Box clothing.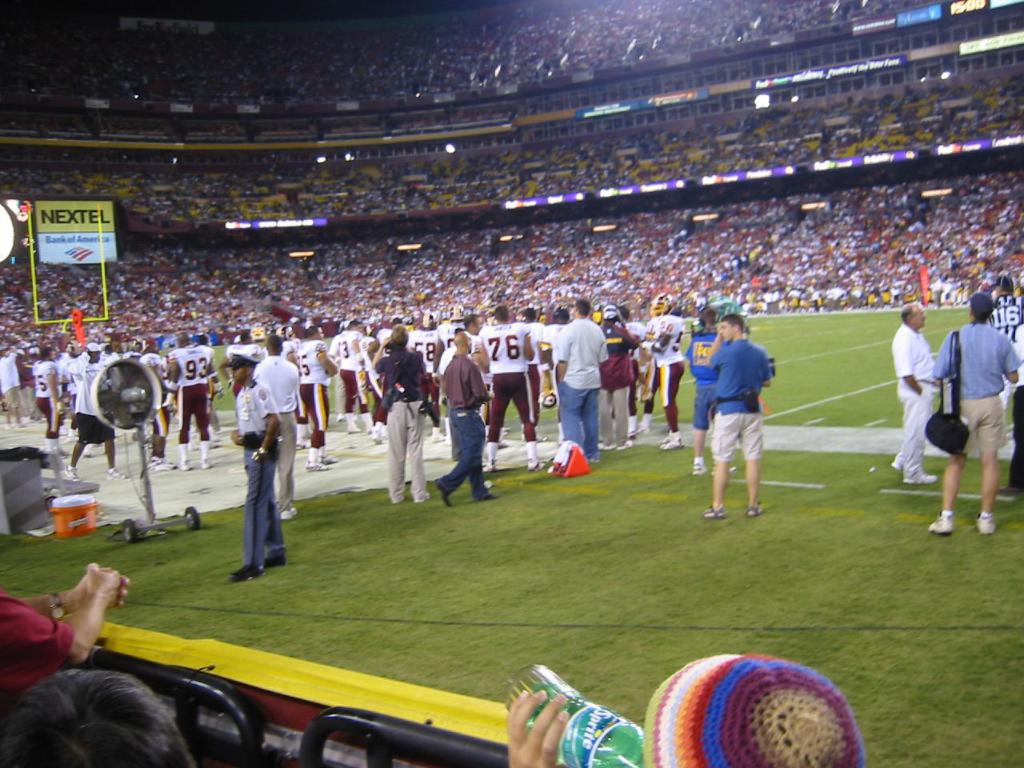
(left=431, top=345, right=491, bottom=501).
